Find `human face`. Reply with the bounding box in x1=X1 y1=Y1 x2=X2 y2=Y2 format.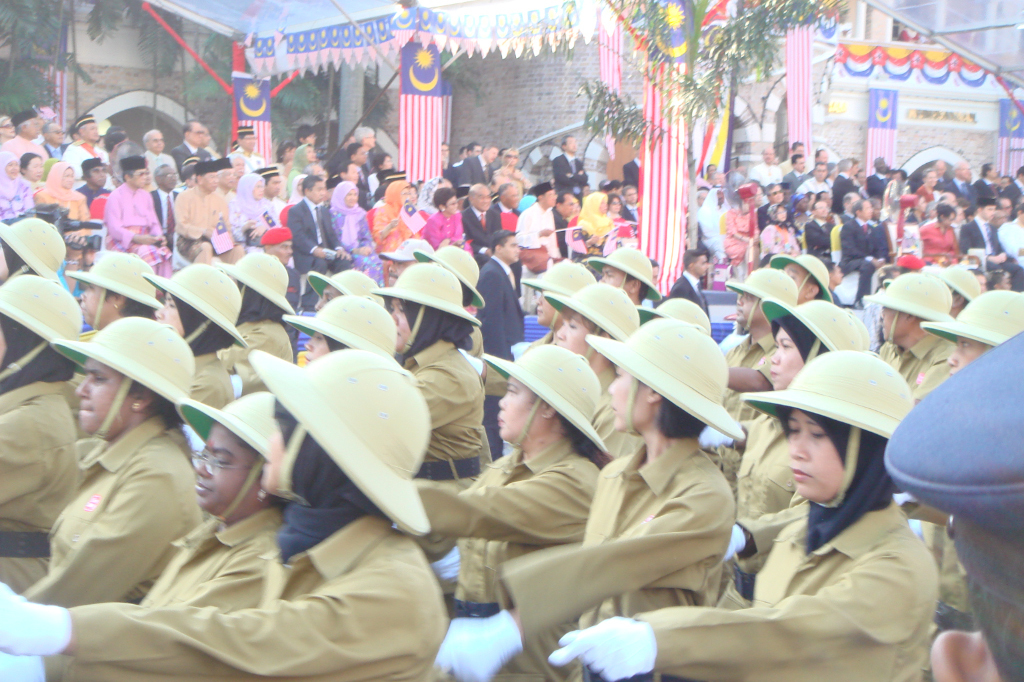
x1=874 y1=158 x2=885 y2=172.
